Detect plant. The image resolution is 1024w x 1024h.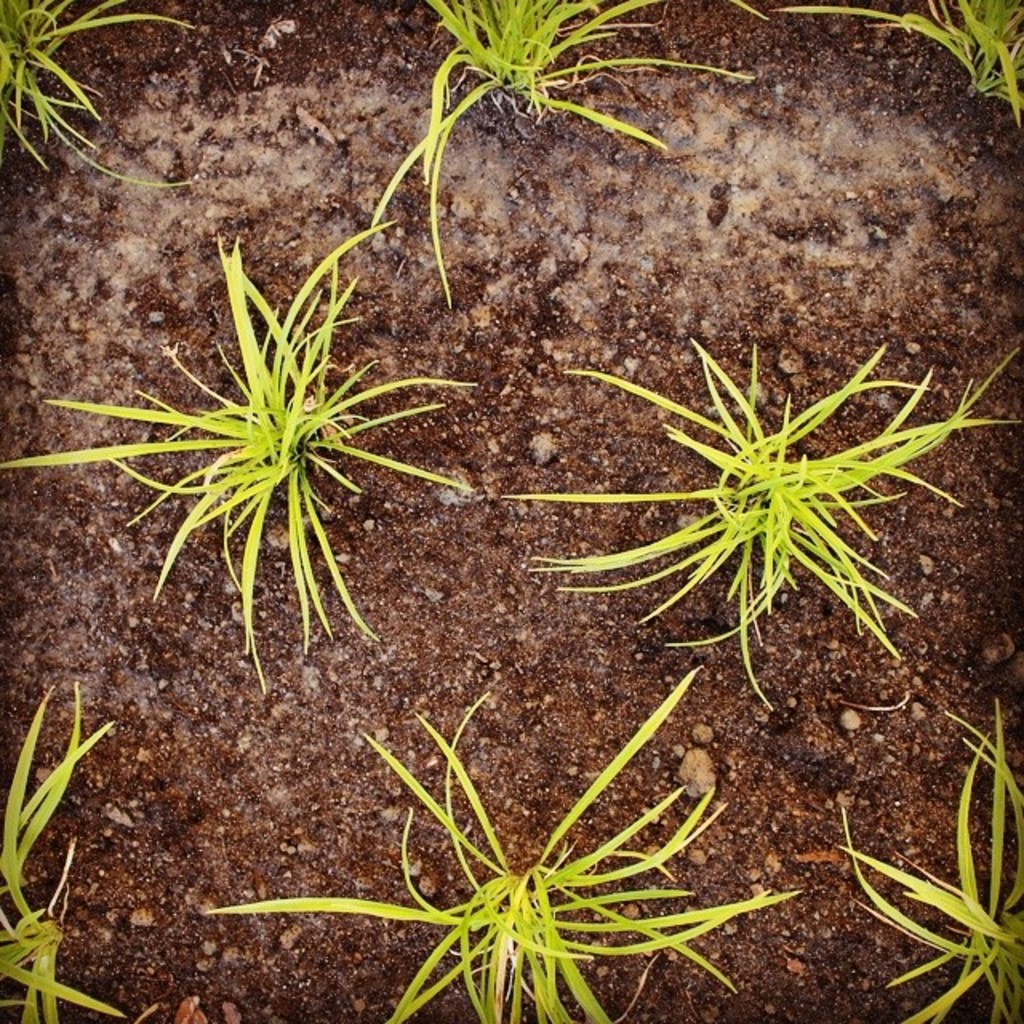
[left=0, top=678, right=133, bottom=1022].
